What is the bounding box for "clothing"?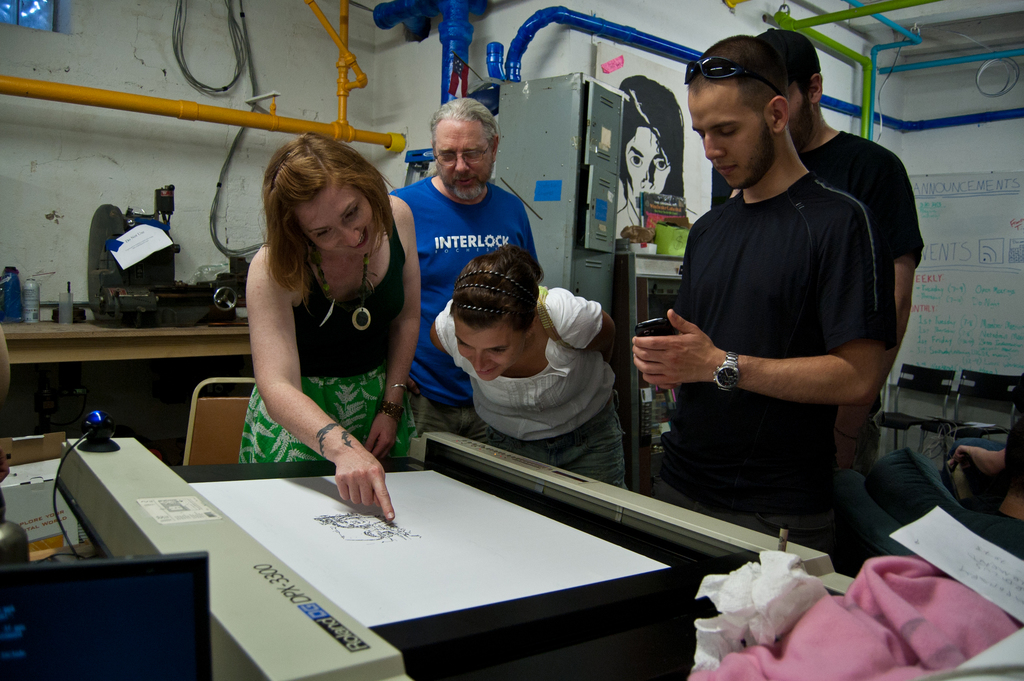
crop(392, 177, 531, 437).
